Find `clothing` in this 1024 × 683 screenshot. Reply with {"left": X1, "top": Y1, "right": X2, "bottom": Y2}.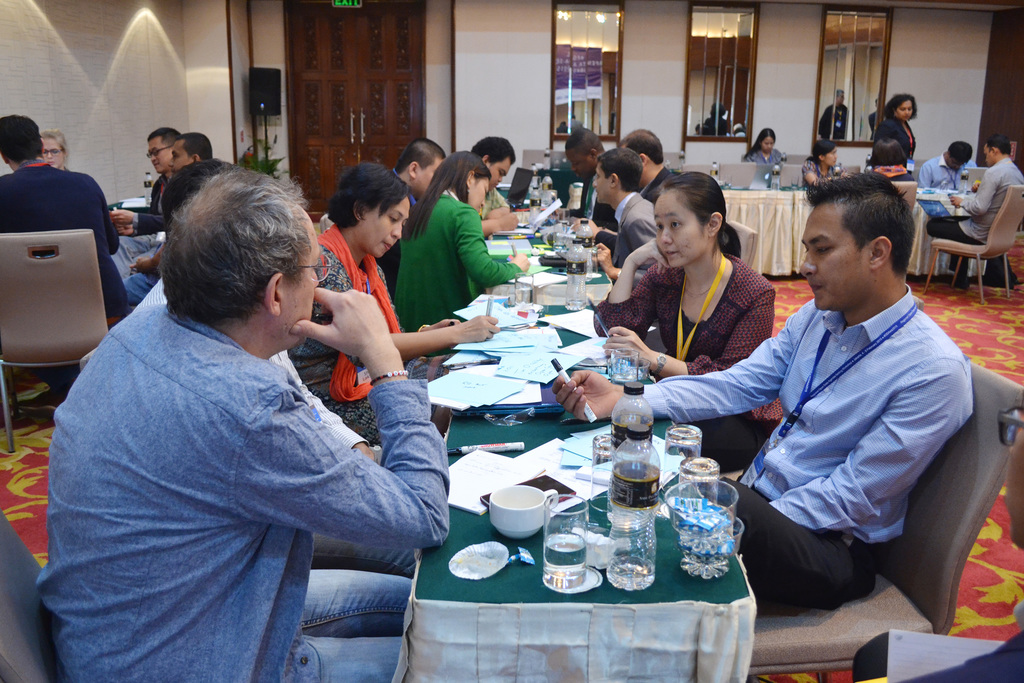
{"left": 806, "top": 156, "right": 842, "bottom": 192}.
